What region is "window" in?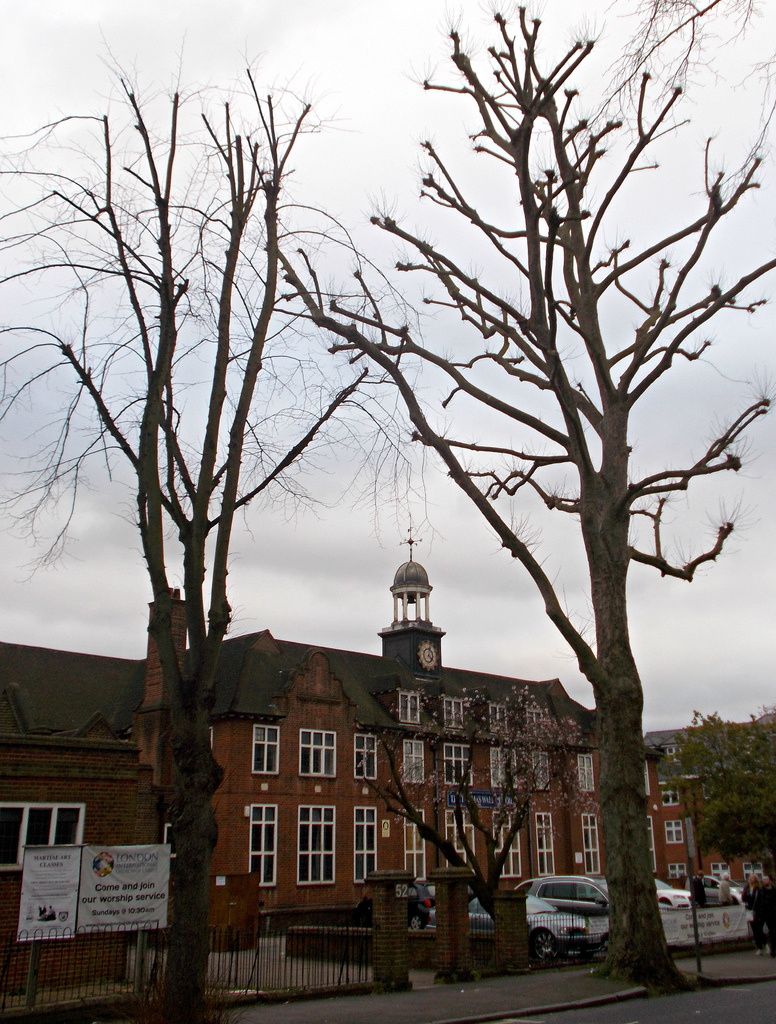
{"x1": 405, "y1": 808, "x2": 429, "y2": 879}.
